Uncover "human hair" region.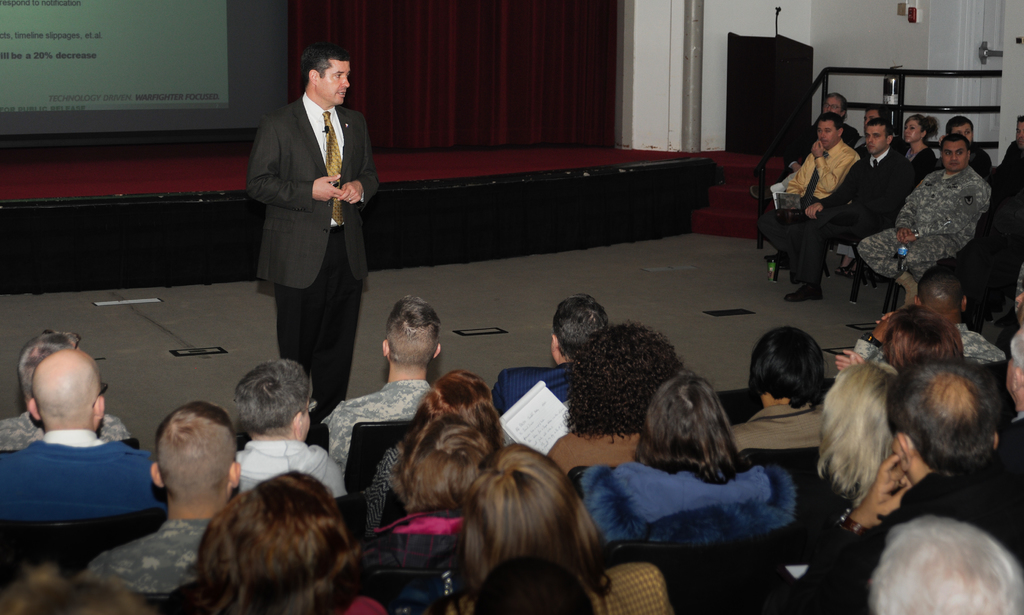
Uncovered: 179 476 365 614.
